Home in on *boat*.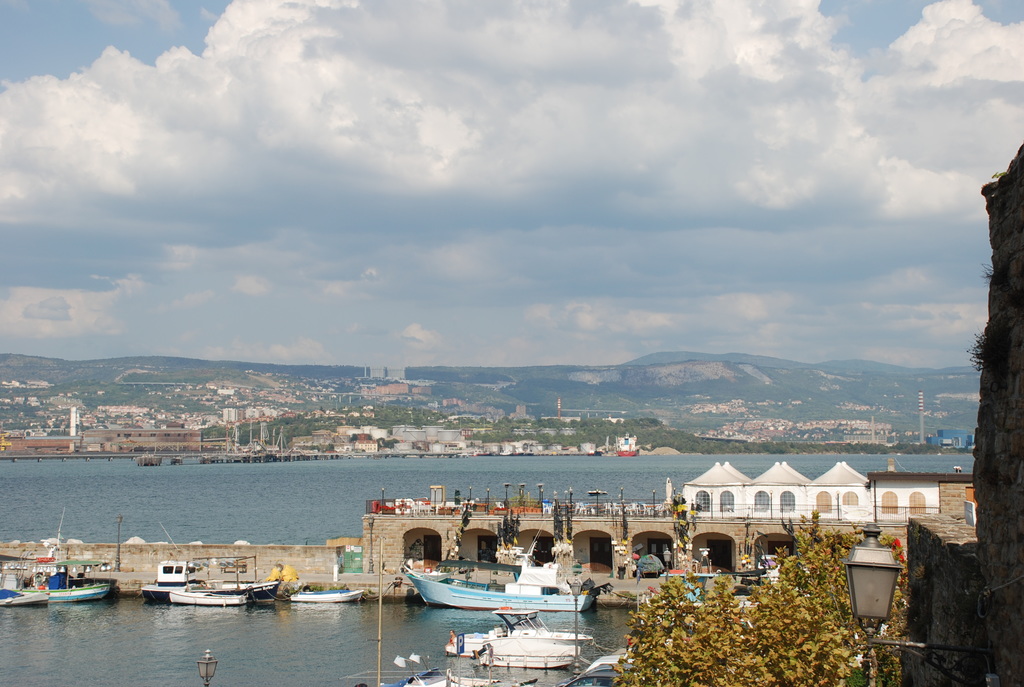
Homed in at <bbox>0, 552, 113, 604</bbox>.
